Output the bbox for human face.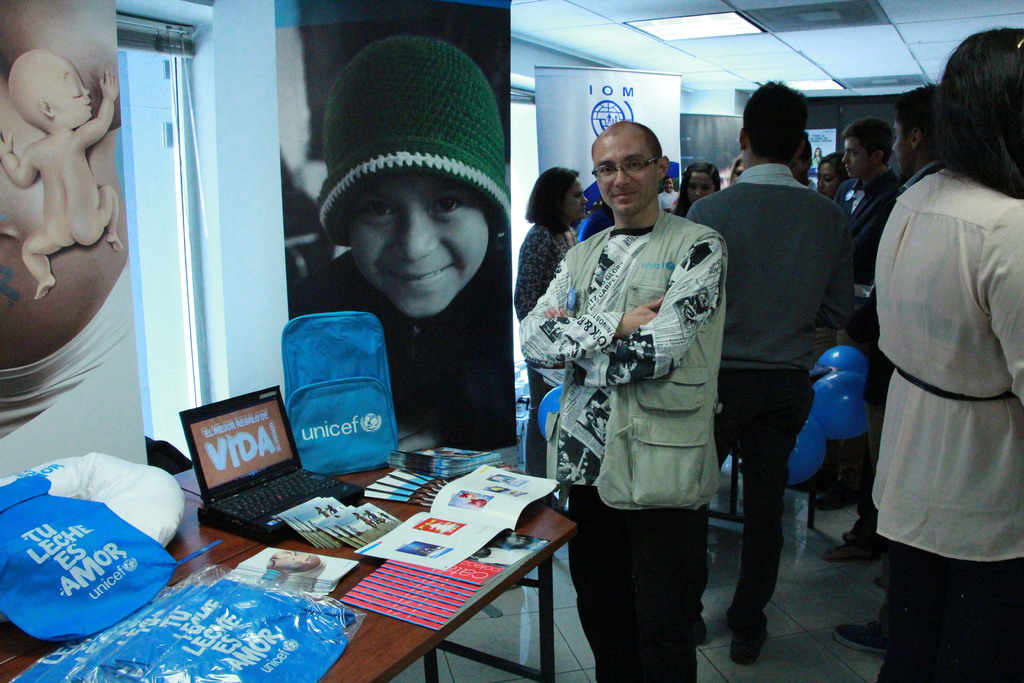
{"left": 689, "top": 169, "right": 722, "bottom": 209}.
